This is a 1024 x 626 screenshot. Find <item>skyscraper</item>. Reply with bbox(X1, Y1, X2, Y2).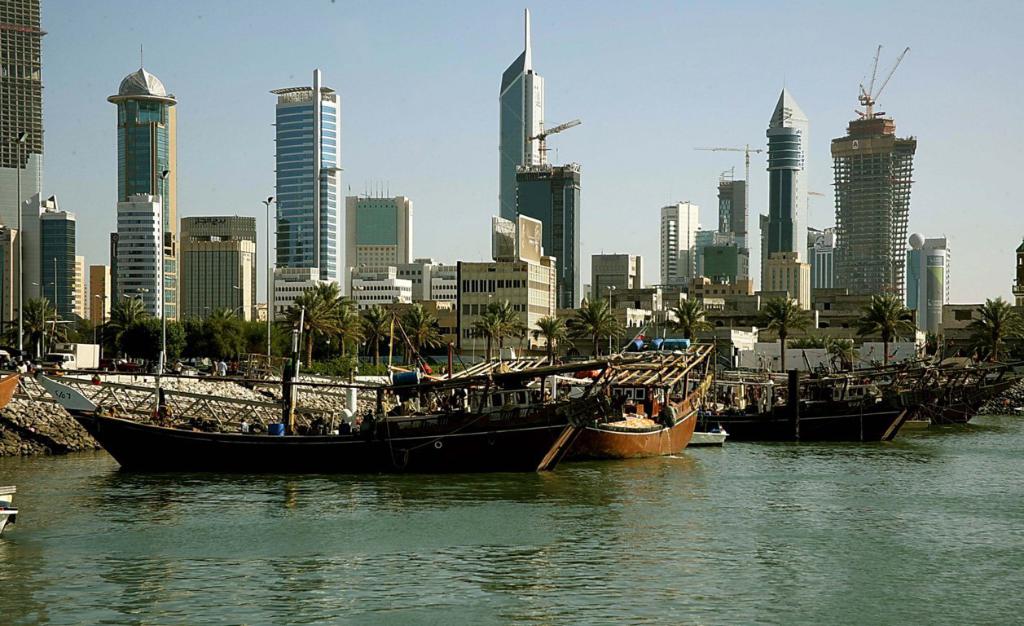
bbox(0, 0, 43, 353).
